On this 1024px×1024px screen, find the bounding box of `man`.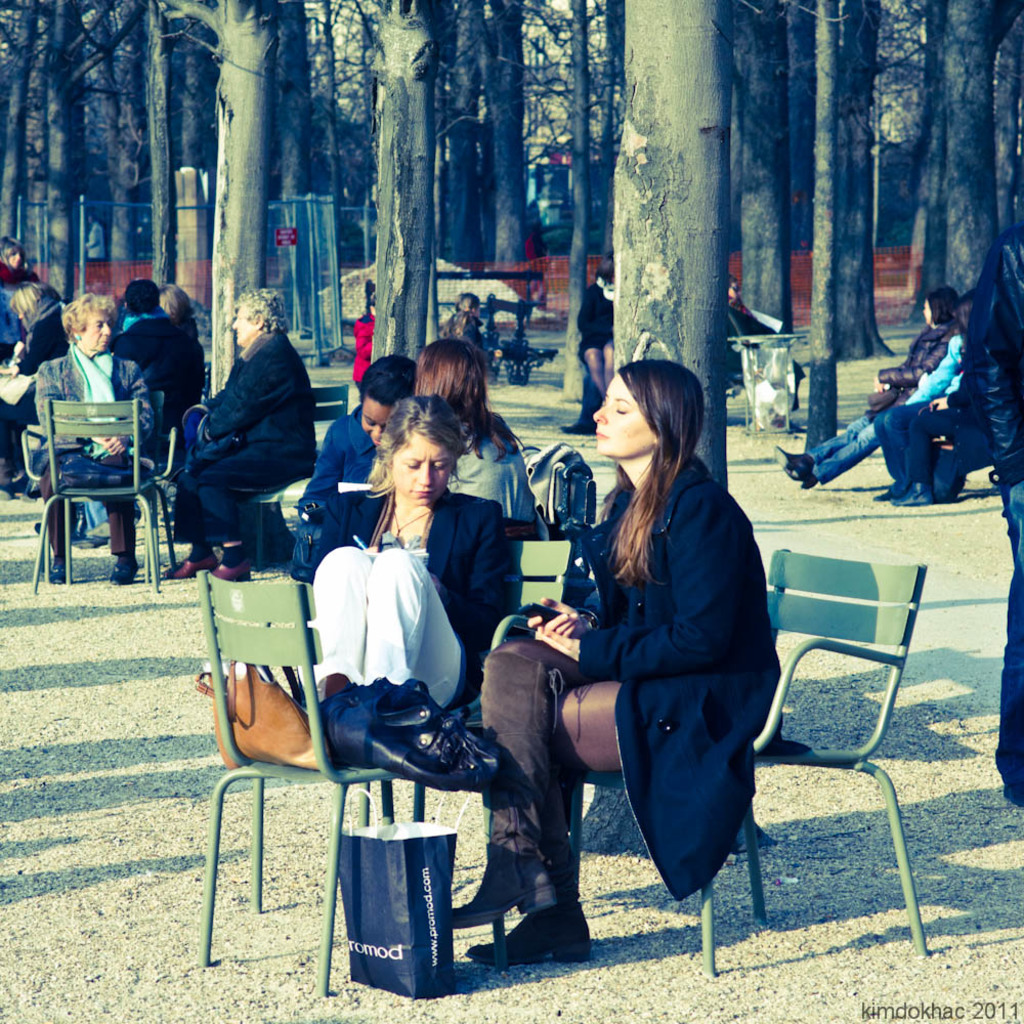
Bounding box: x1=964, y1=229, x2=1023, y2=808.
